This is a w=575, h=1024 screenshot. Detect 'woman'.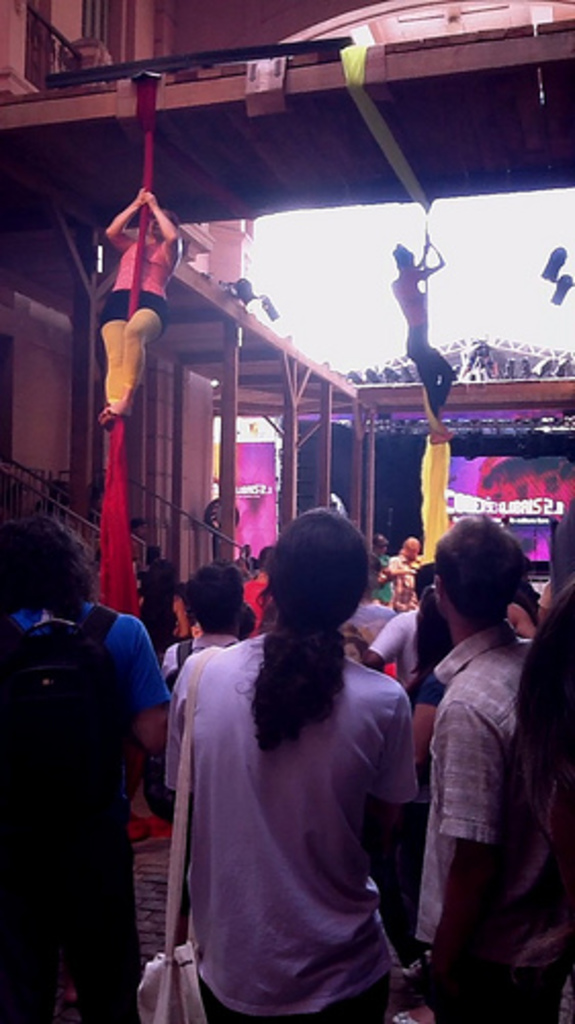
Rect(407, 578, 452, 952).
